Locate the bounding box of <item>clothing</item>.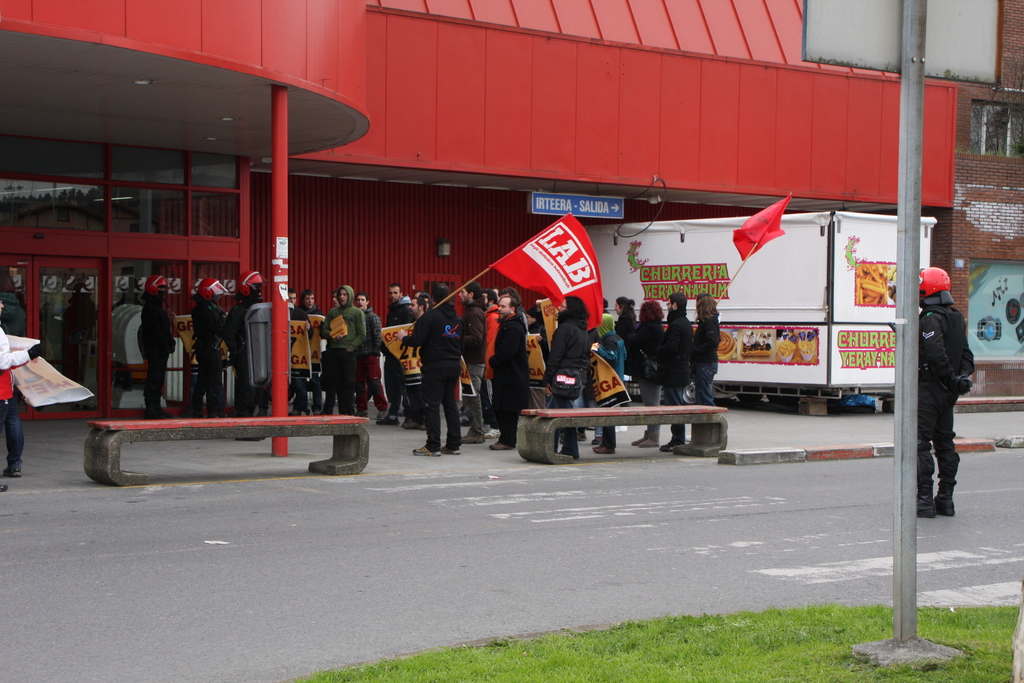
Bounding box: pyautogui.locateOnScreen(490, 315, 529, 443).
